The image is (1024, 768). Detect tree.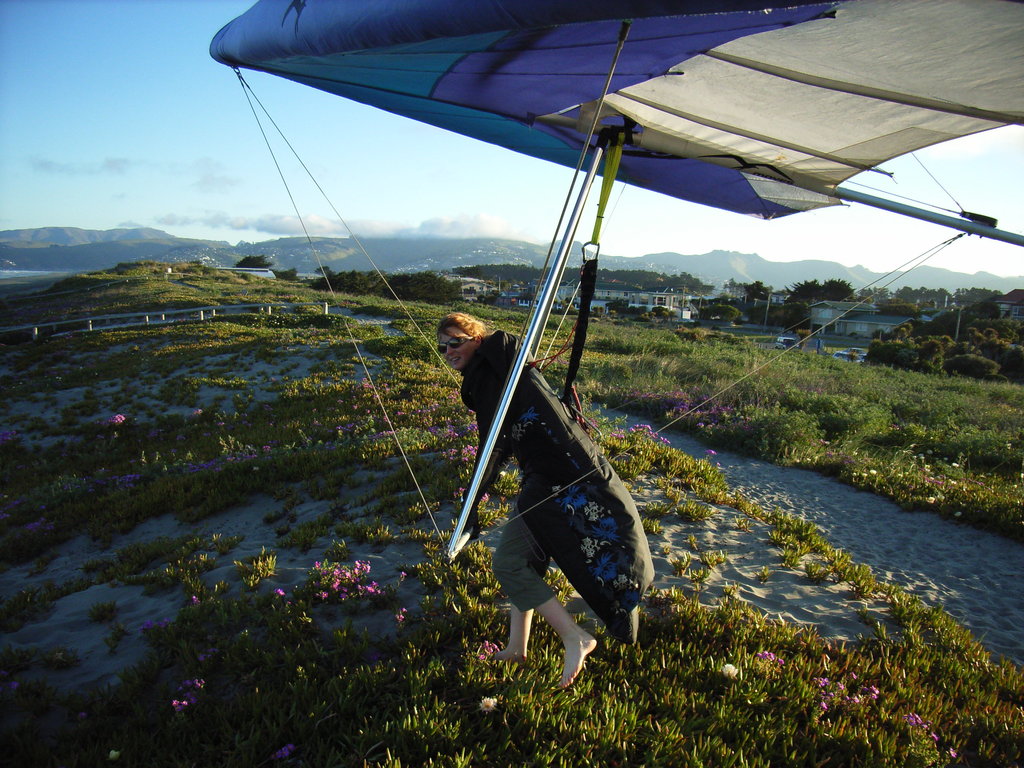
Detection: 874/324/914/346.
